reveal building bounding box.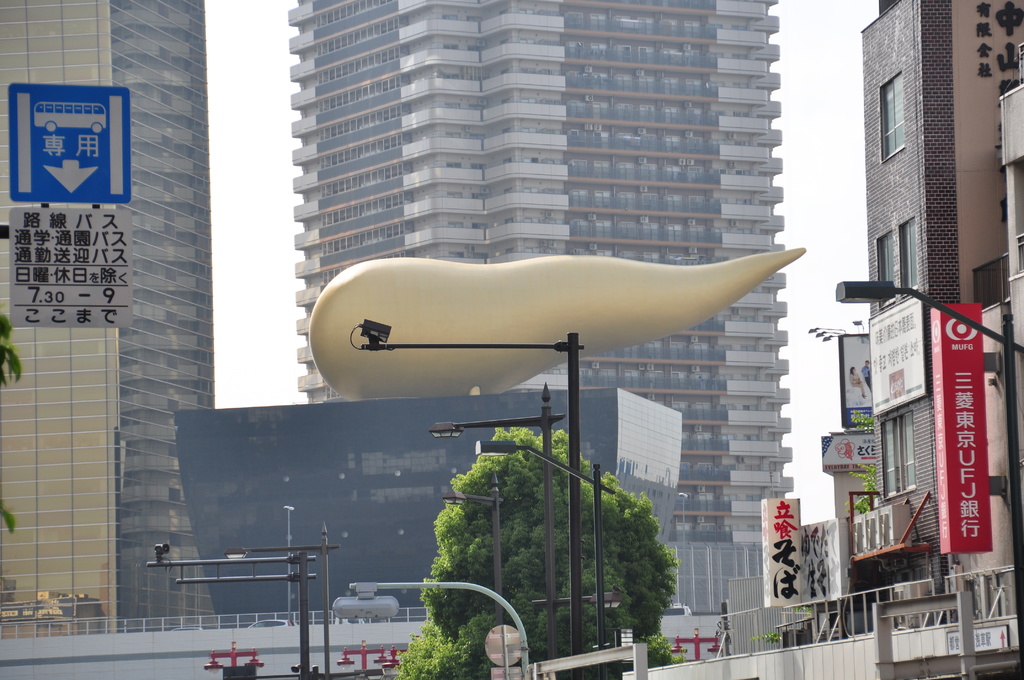
Revealed: region(865, 0, 1023, 679).
